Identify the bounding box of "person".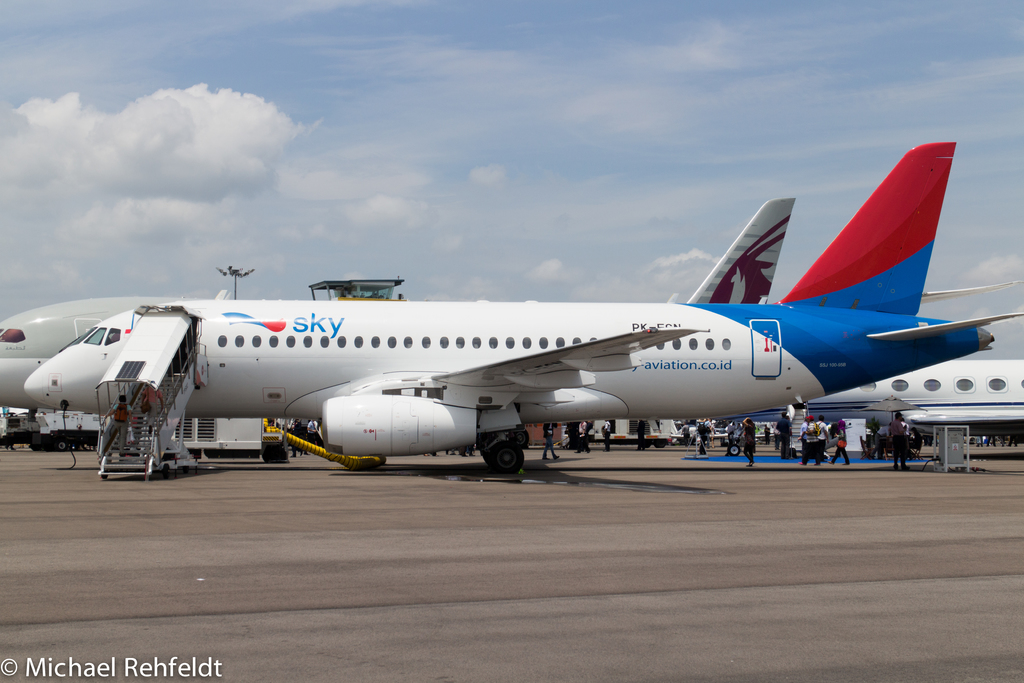
<bbox>102, 391, 134, 457</bbox>.
